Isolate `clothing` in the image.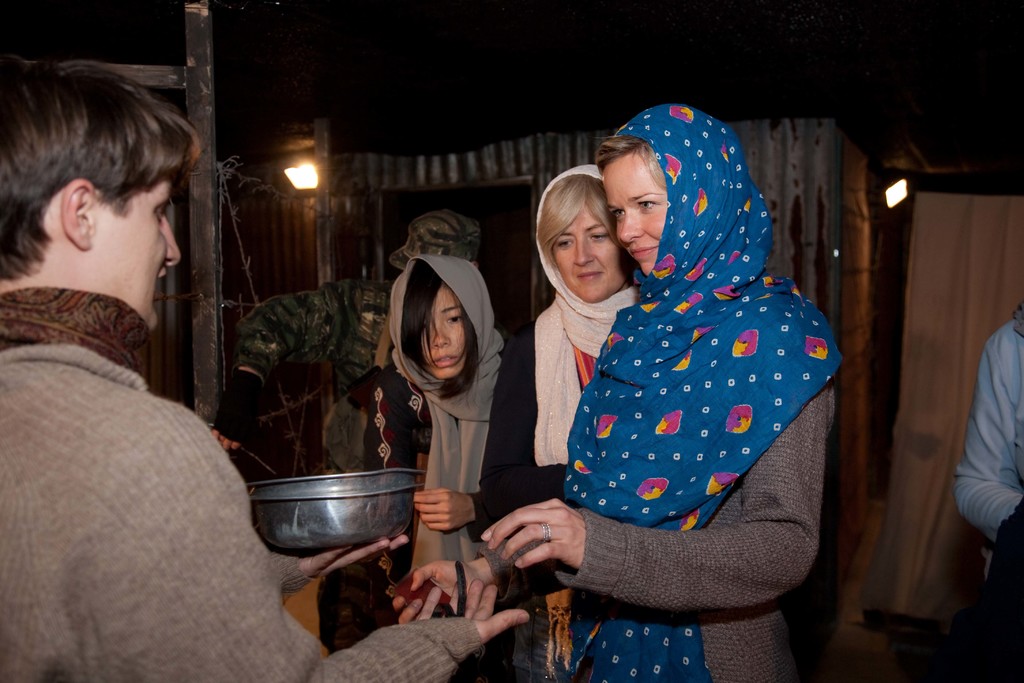
Isolated region: [955, 300, 1023, 650].
